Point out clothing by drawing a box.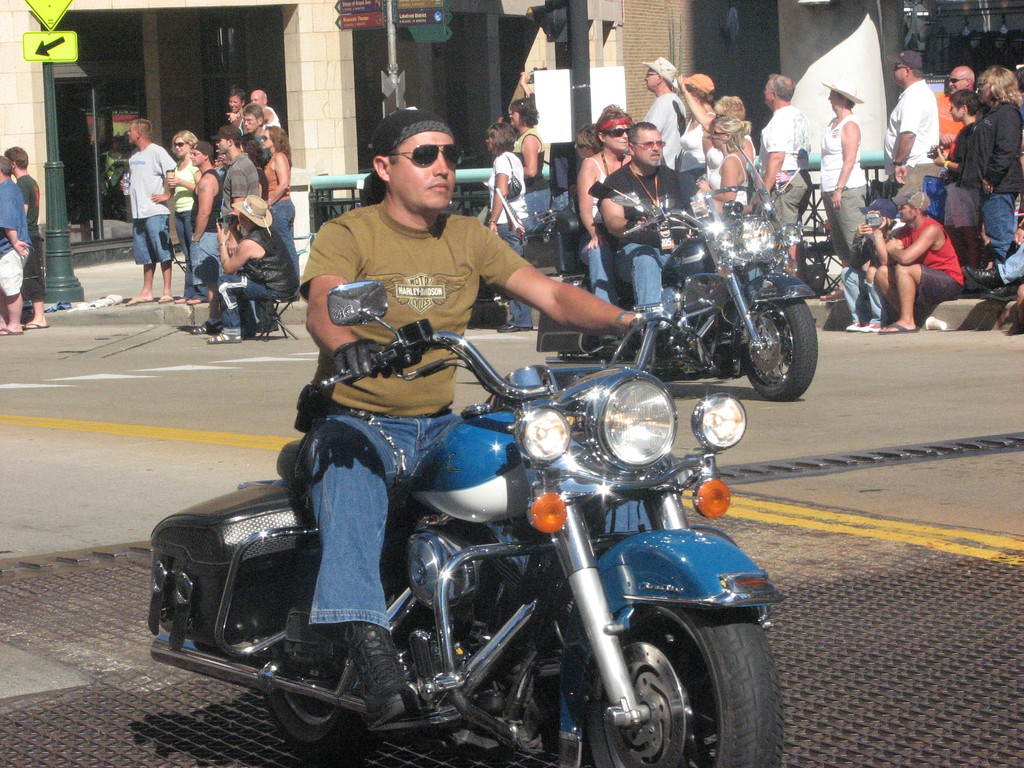
522/125/546/214.
